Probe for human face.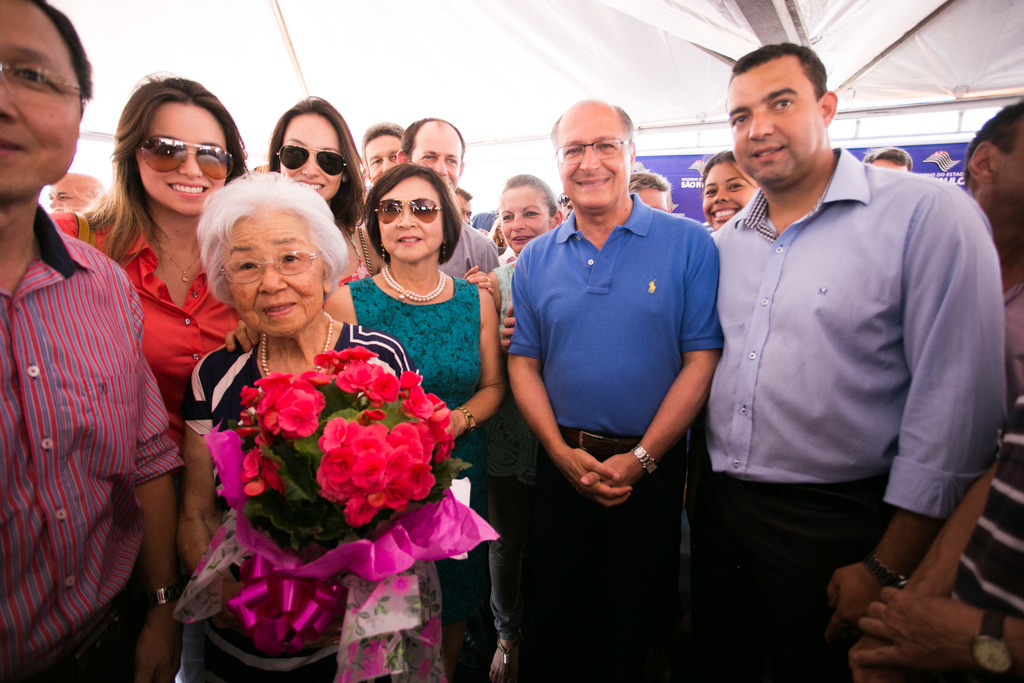
Probe result: <region>218, 210, 332, 331</region>.
